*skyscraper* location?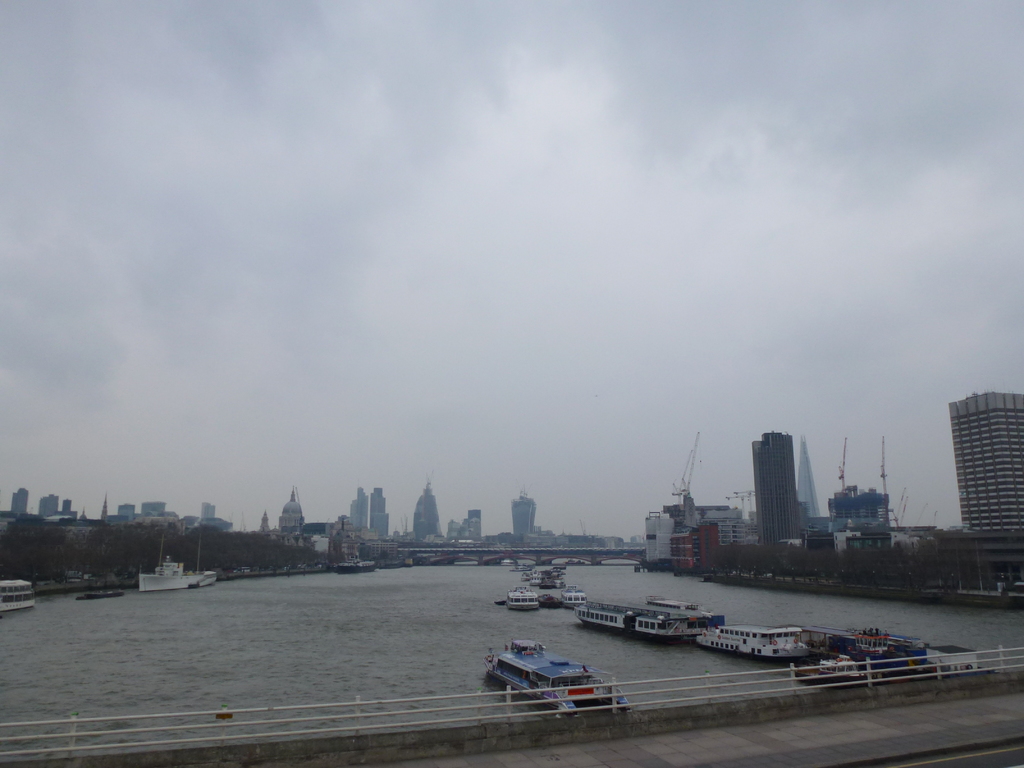
[467,507,486,545]
